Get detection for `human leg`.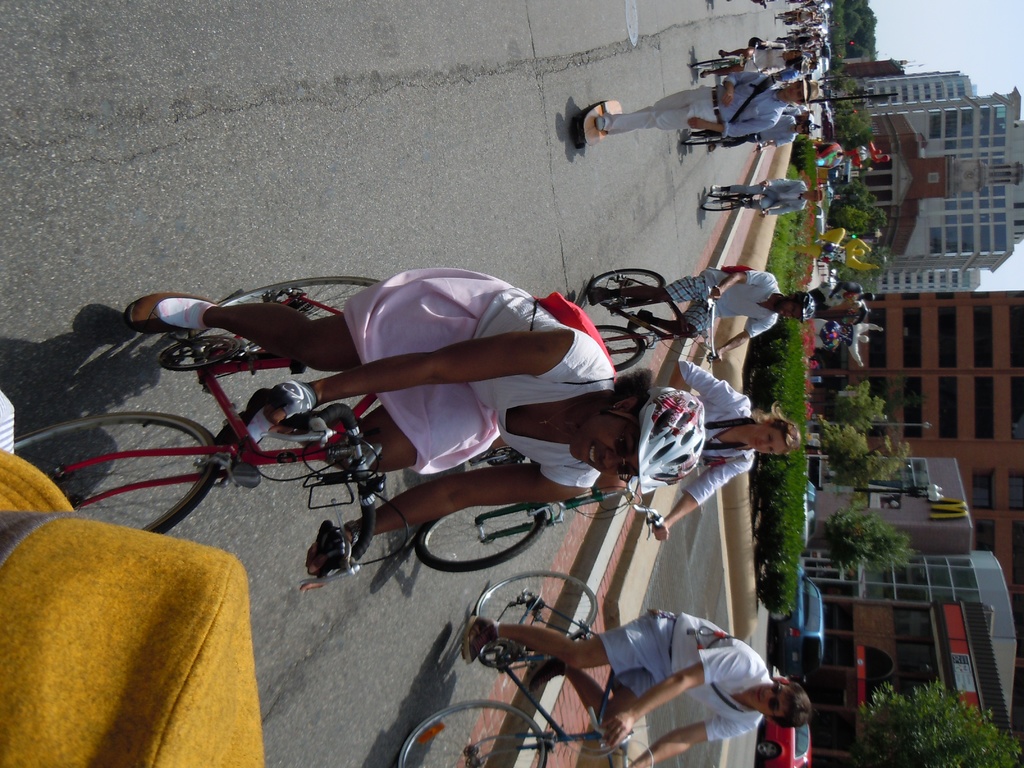
Detection: left=585, top=277, right=724, bottom=303.
